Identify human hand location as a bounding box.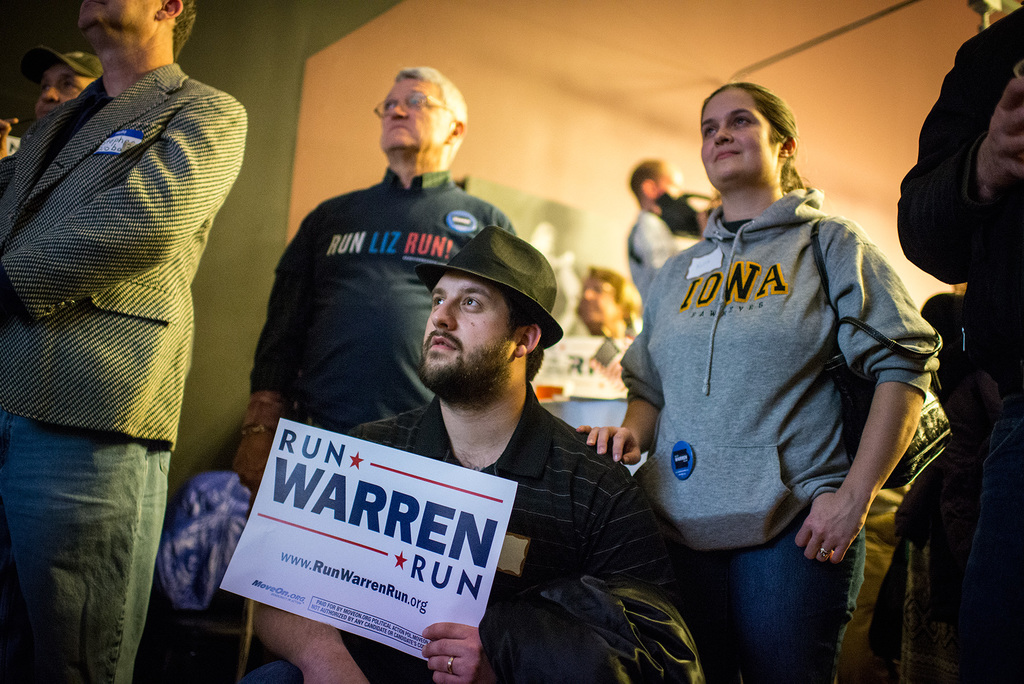
crop(576, 427, 641, 467).
